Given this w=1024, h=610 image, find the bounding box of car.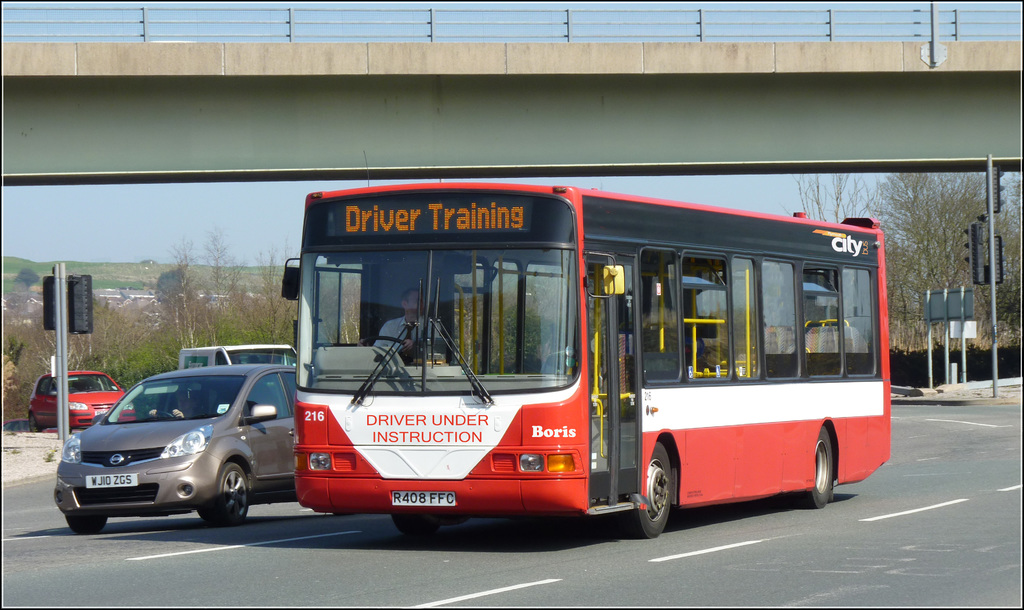
bbox=(52, 357, 299, 536).
